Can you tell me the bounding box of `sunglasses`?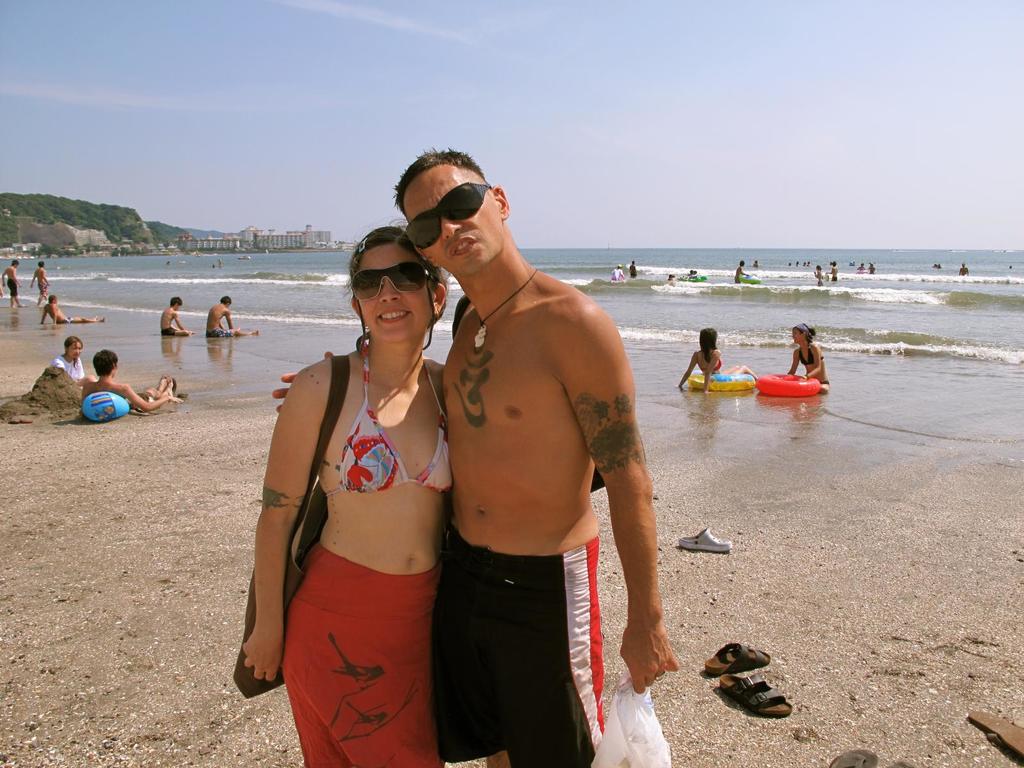
locate(350, 263, 437, 303).
